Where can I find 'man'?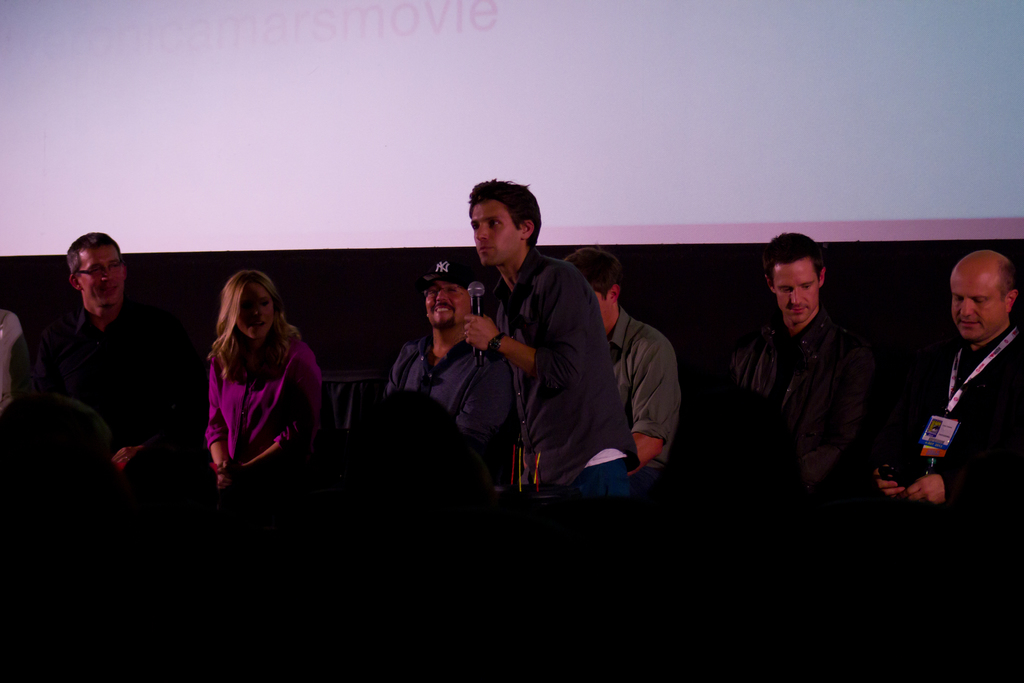
You can find it at BBox(378, 257, 514, 450).
